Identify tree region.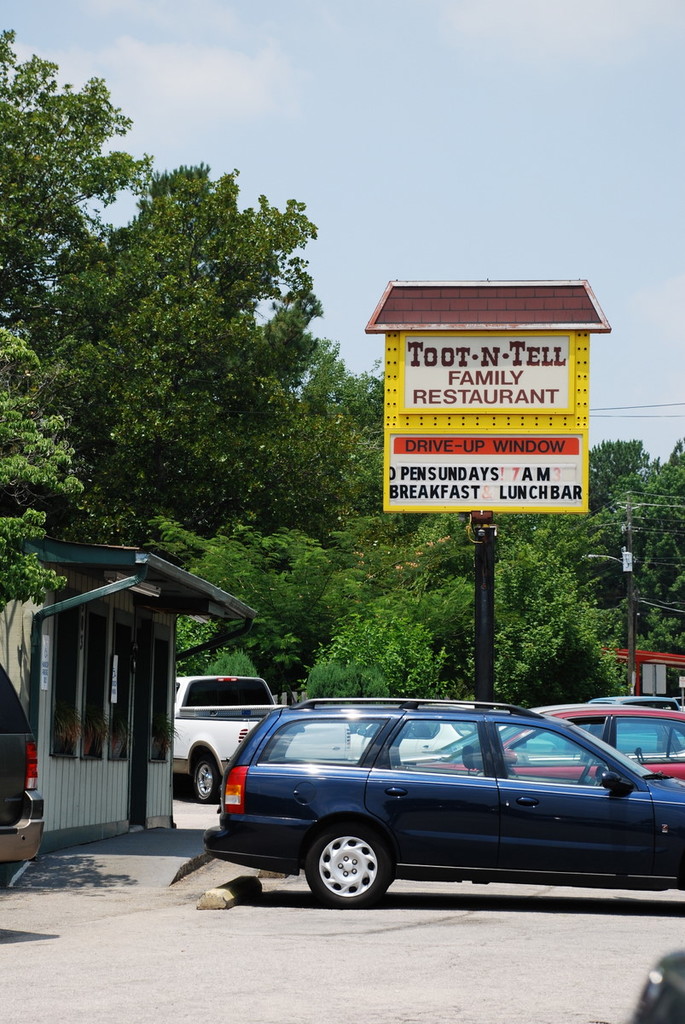
Region: [0,320,83,636].
